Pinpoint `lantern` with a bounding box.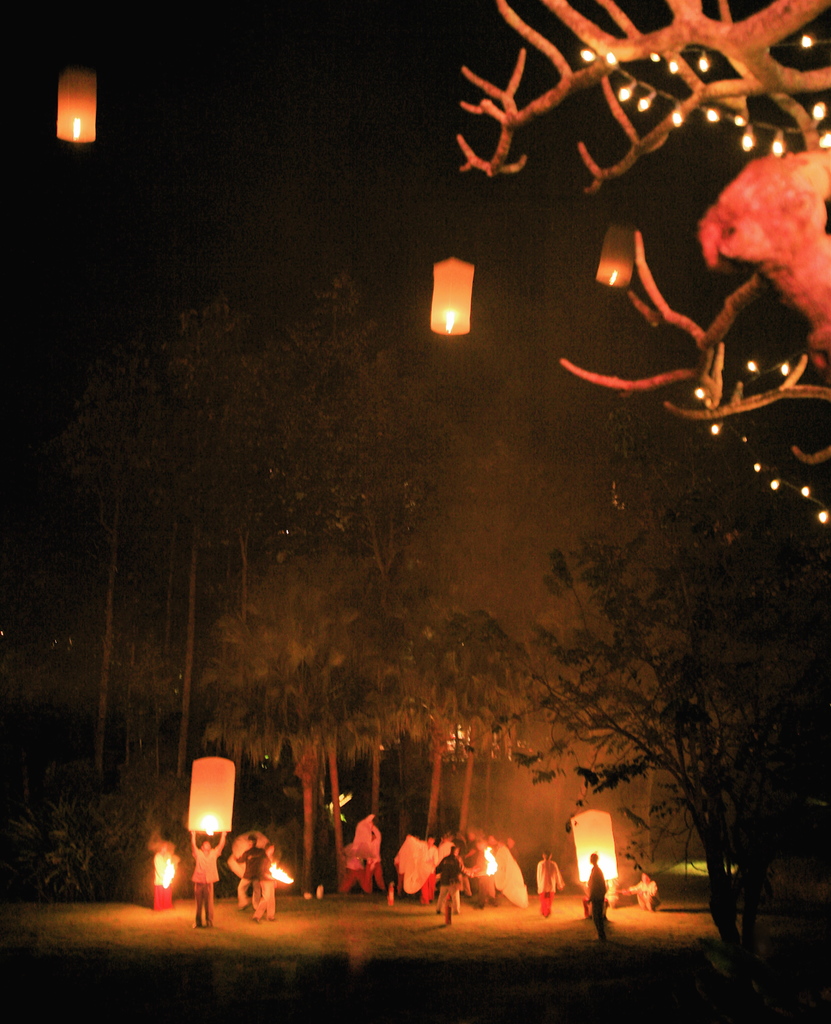
x1=426 y1=236 x2=501 y2=333.
